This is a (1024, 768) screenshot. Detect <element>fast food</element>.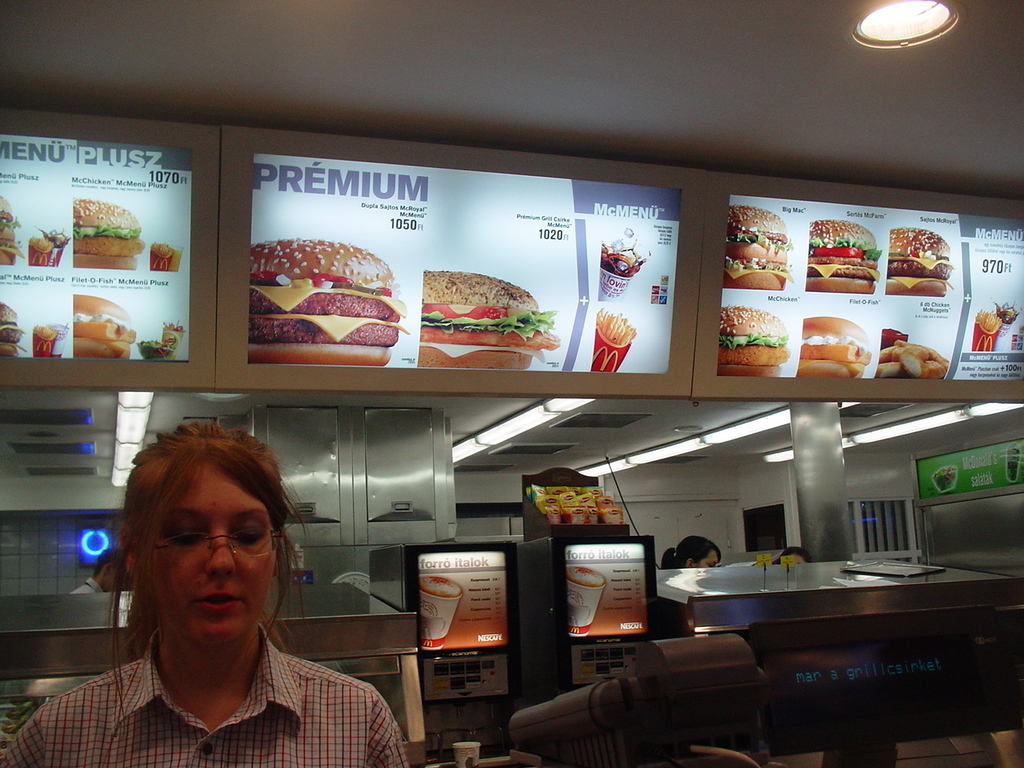
select_region(803, 219, 885, 295).
